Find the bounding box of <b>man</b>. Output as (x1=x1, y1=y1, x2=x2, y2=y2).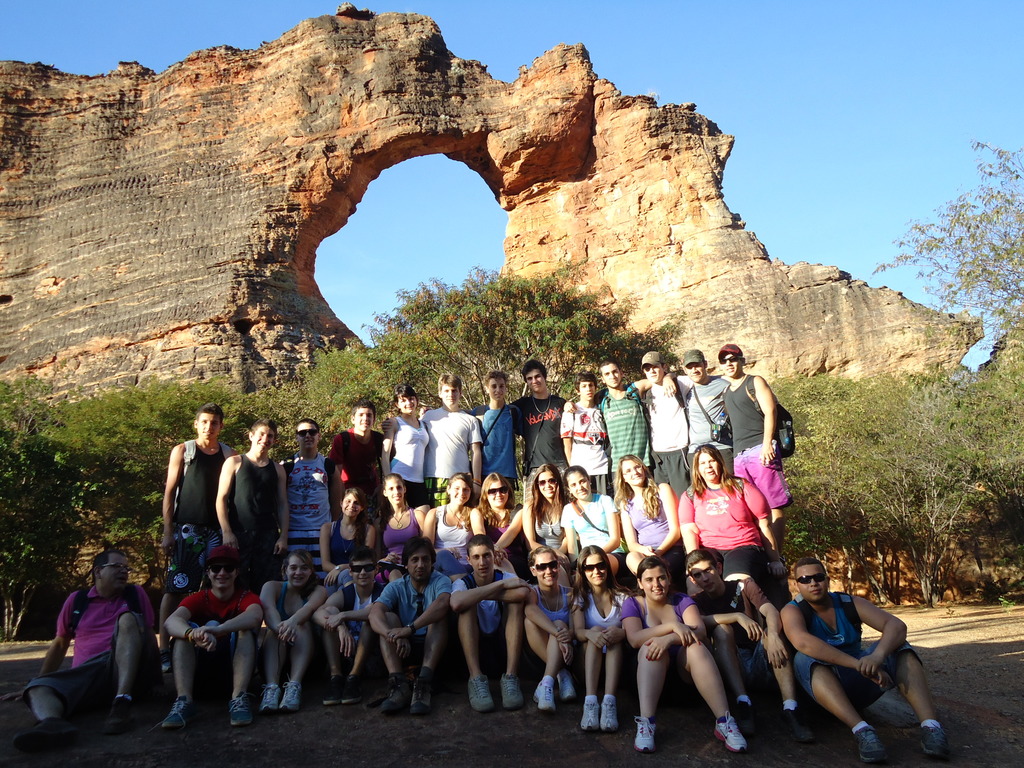
(x1=461, y1=371, x2=516, y2=487).
